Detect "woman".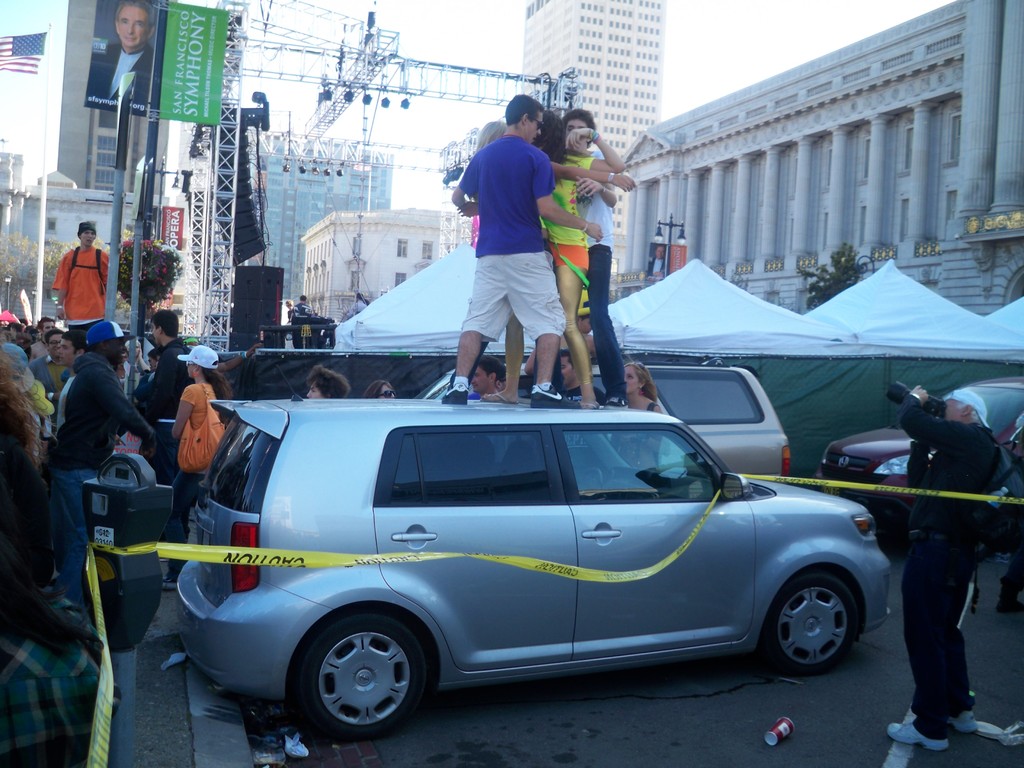
Detected at <region>304, 365, 349, 400</region>.
